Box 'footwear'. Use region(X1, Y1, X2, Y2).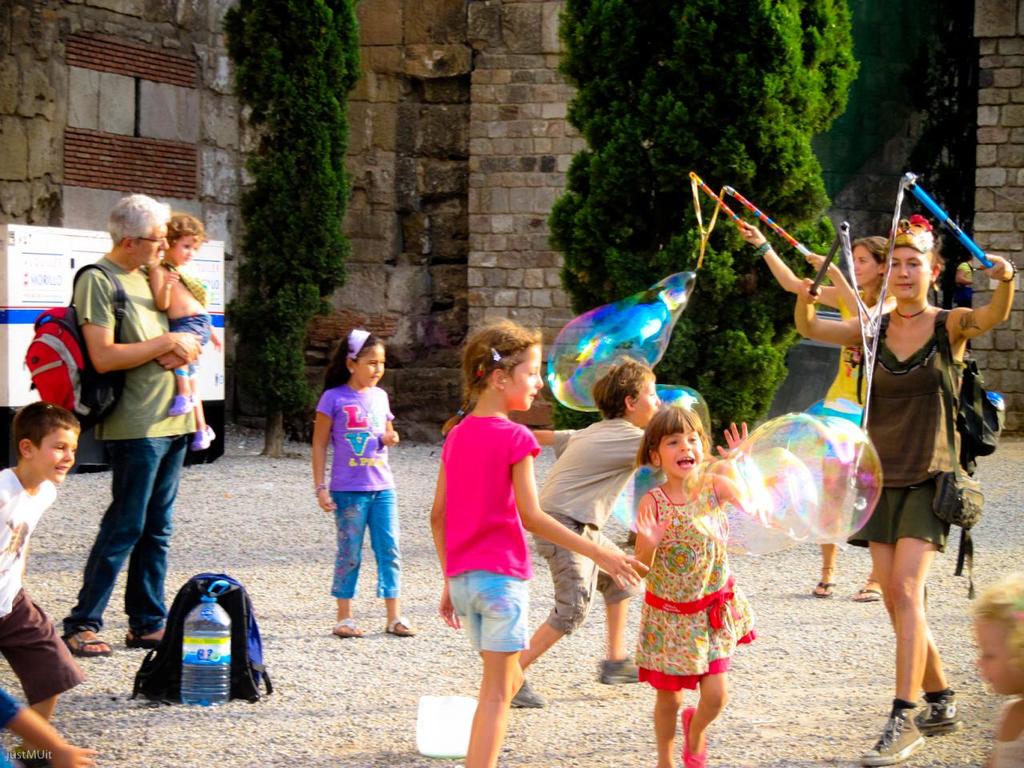
region(810, 581, 834, 598).
